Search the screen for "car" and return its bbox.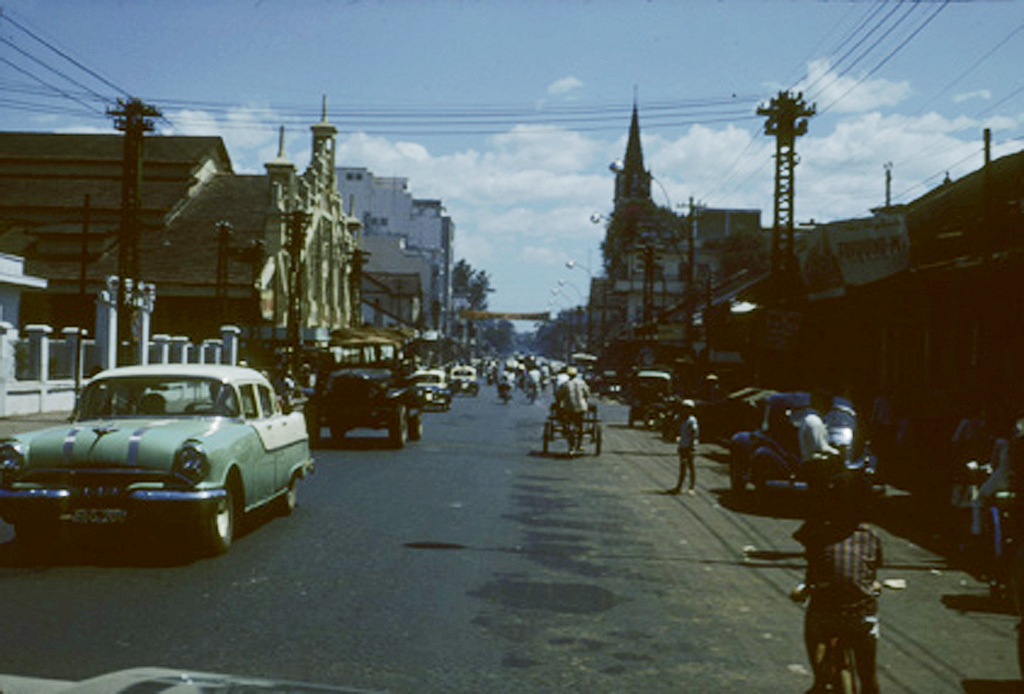
Found: BBox(410, 366, 454, 424).
